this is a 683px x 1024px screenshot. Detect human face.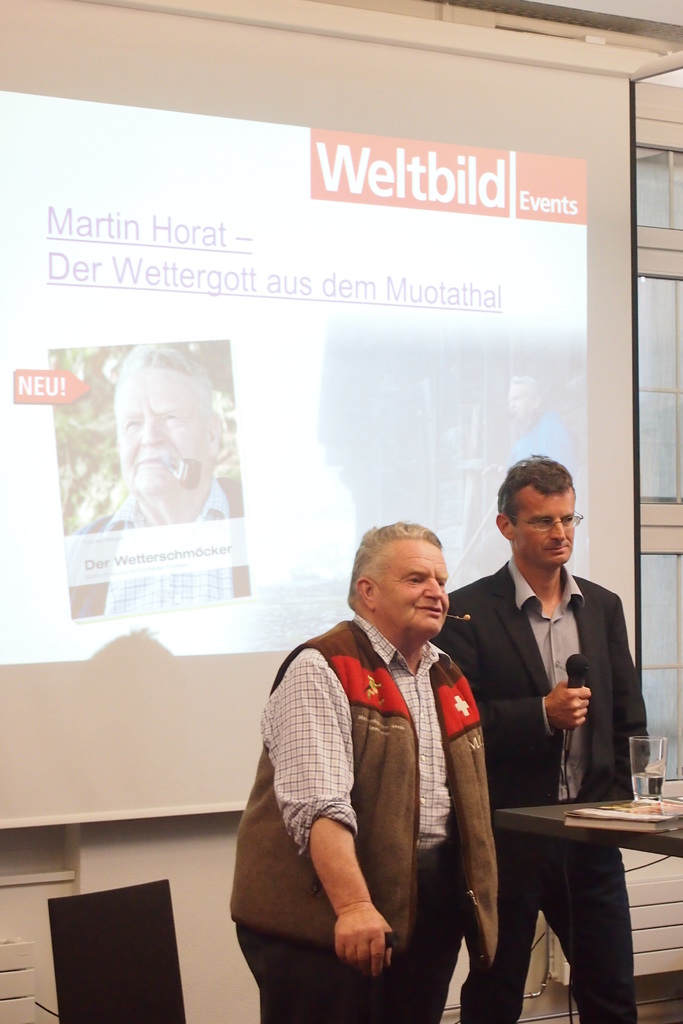
{"left": 518, "top": 491, "right": 572, "bottom": 570}.
